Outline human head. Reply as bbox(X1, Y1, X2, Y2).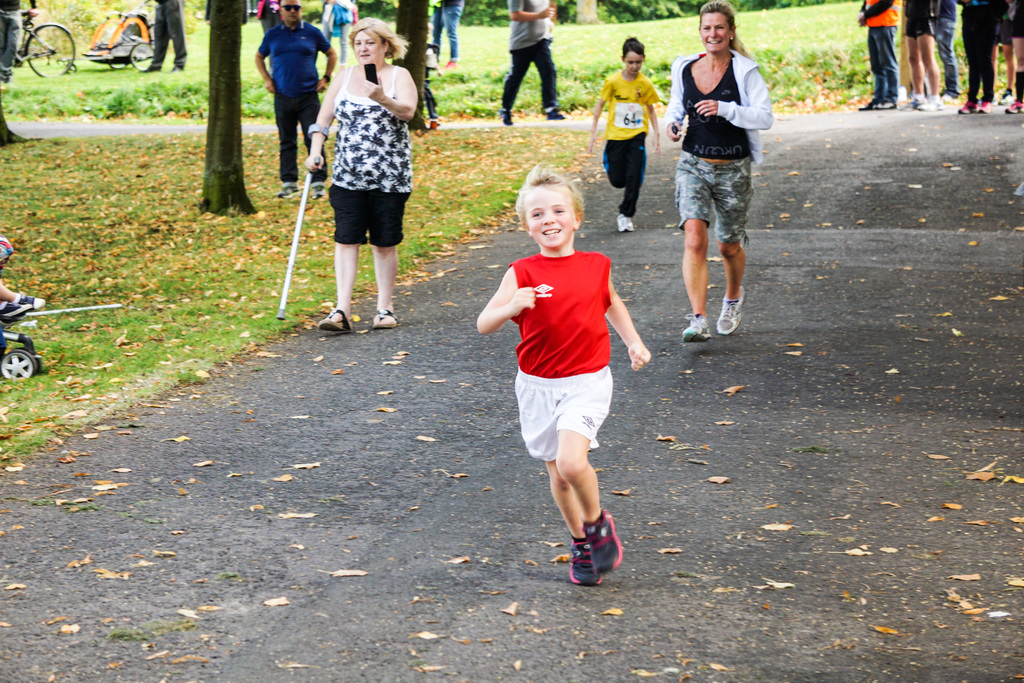
bbox(695, 3, 735, 52).
